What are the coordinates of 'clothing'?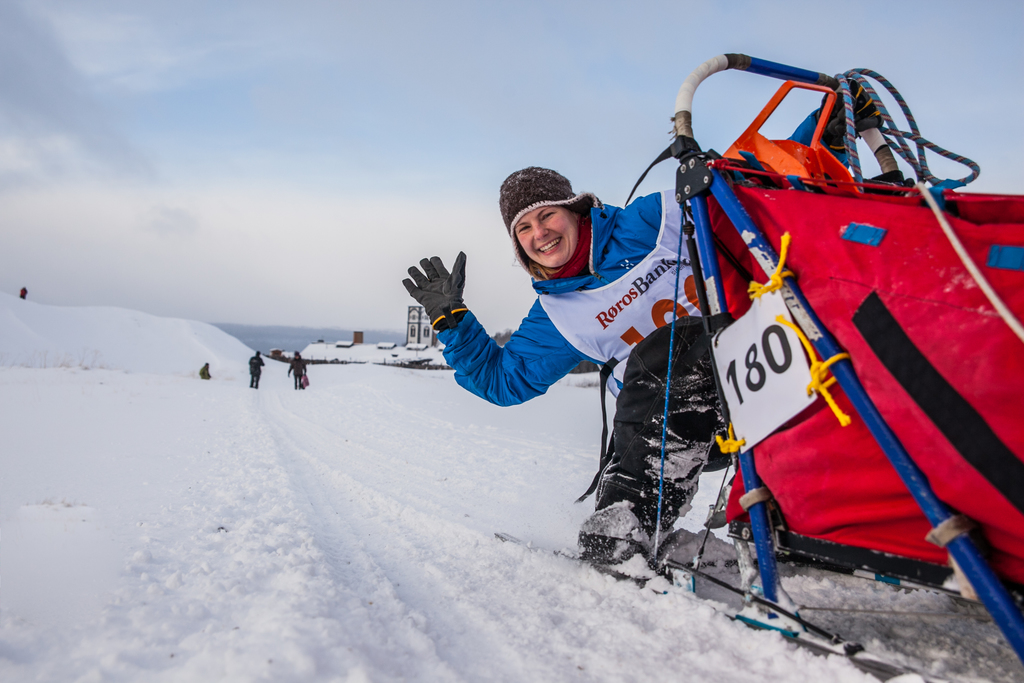
<bbox>19, 287, 28, 299</bbox>.
